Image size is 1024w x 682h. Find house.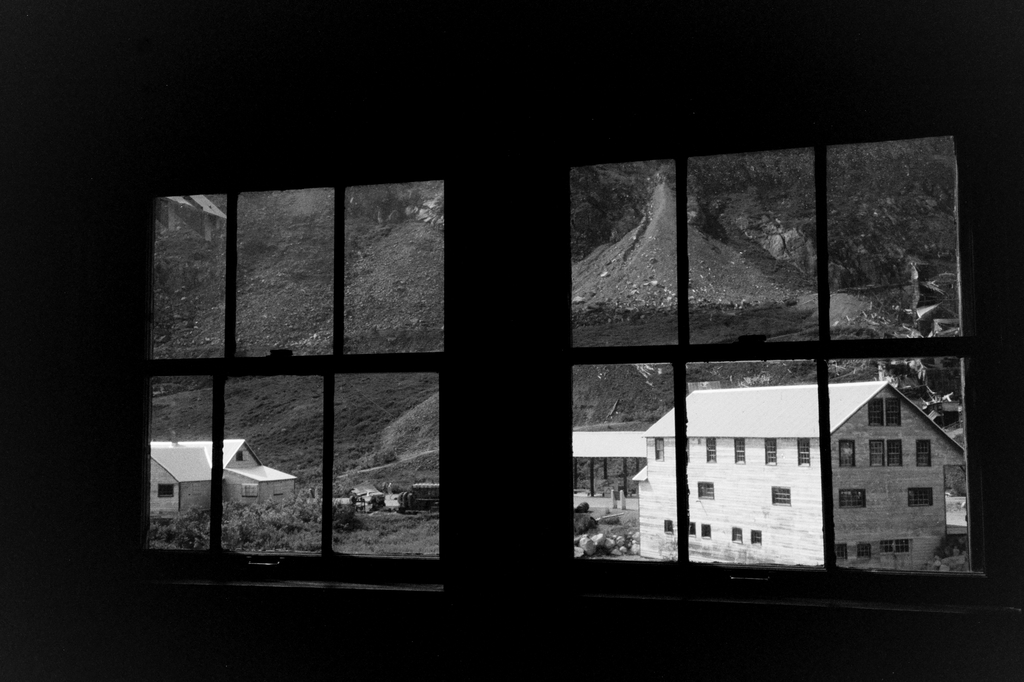
[631,378,969,567].
